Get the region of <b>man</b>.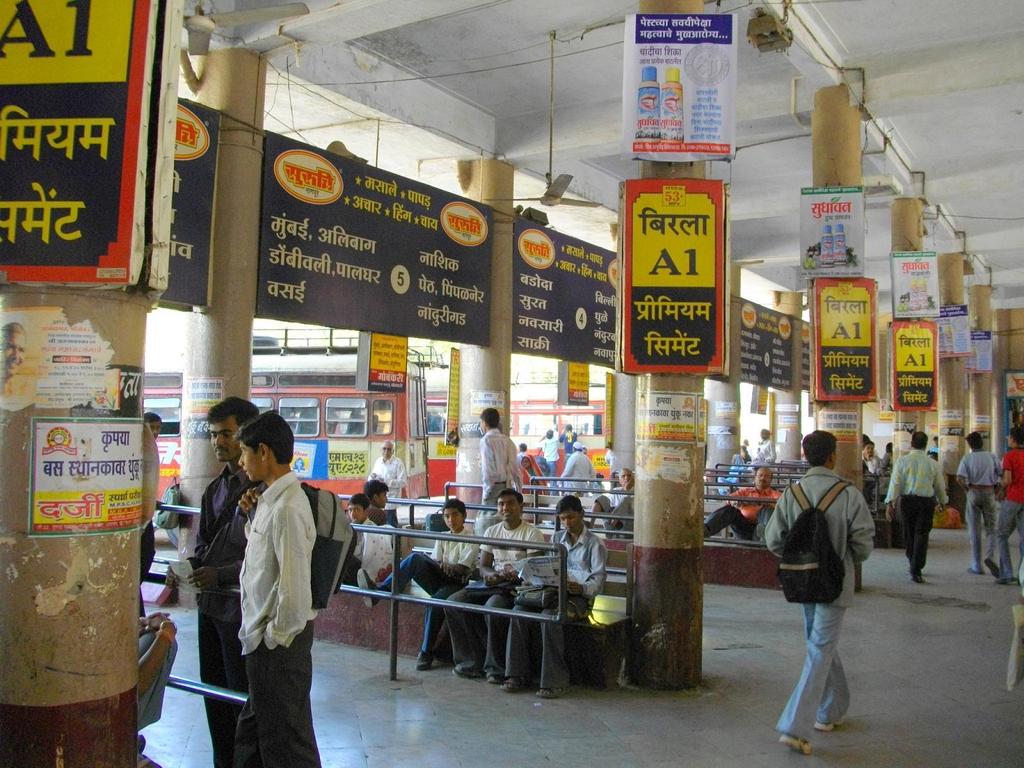
(left=584, top=470, right=633, bottom=540).
